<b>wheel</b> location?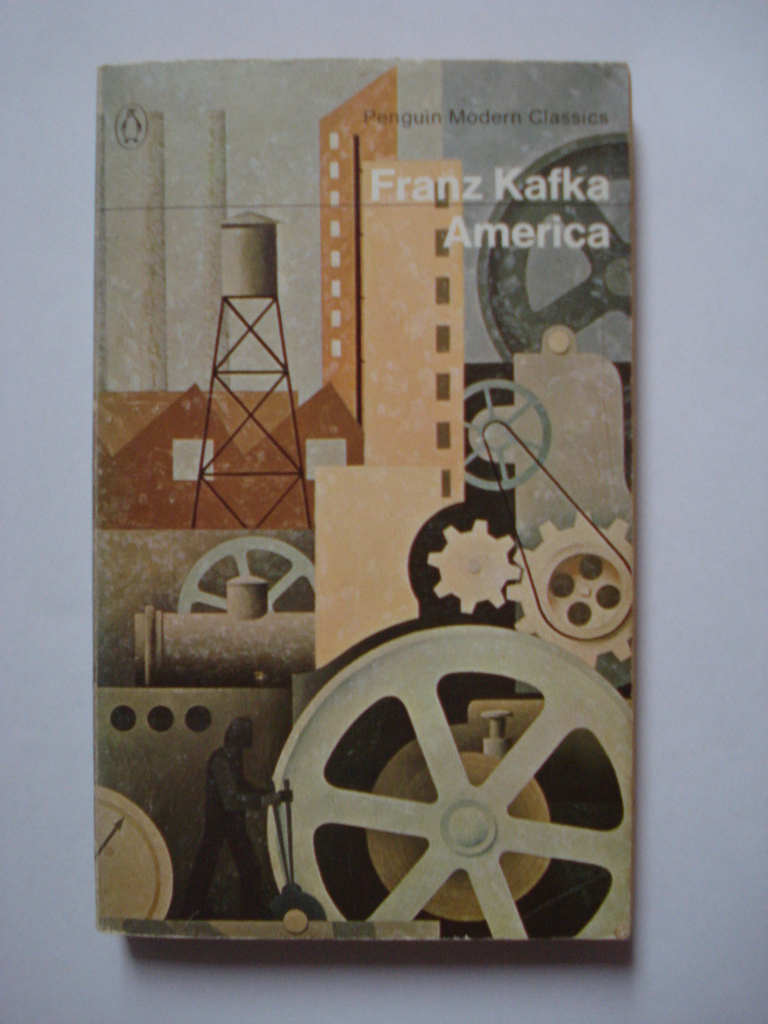
bbox=[184, 541, 324, 615]
